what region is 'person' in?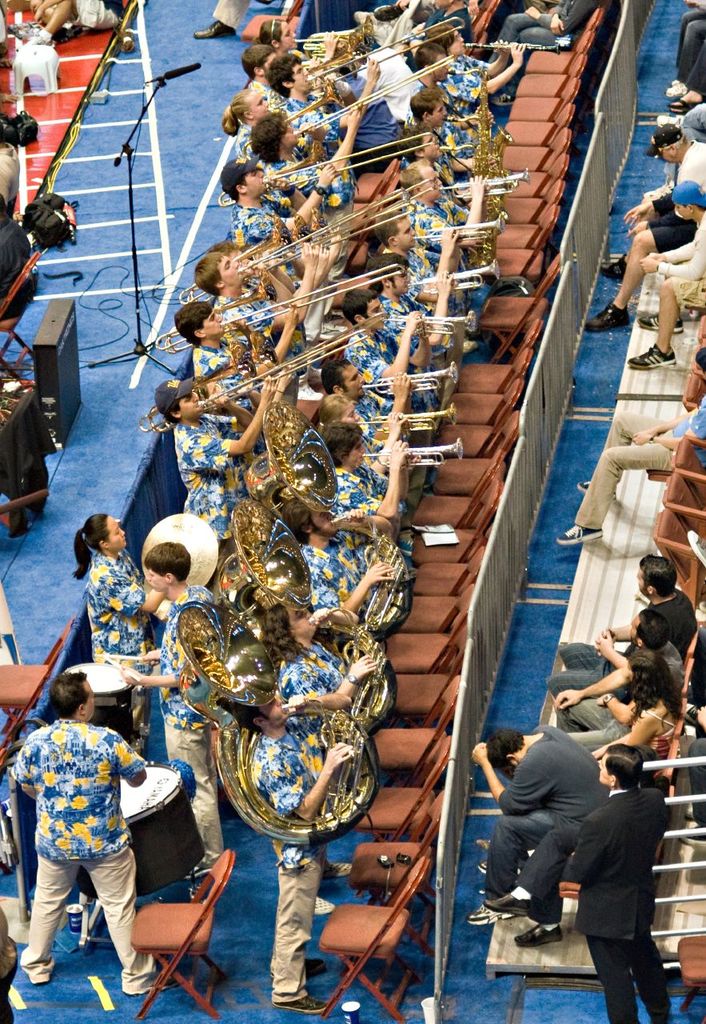
0/682/132/998.
